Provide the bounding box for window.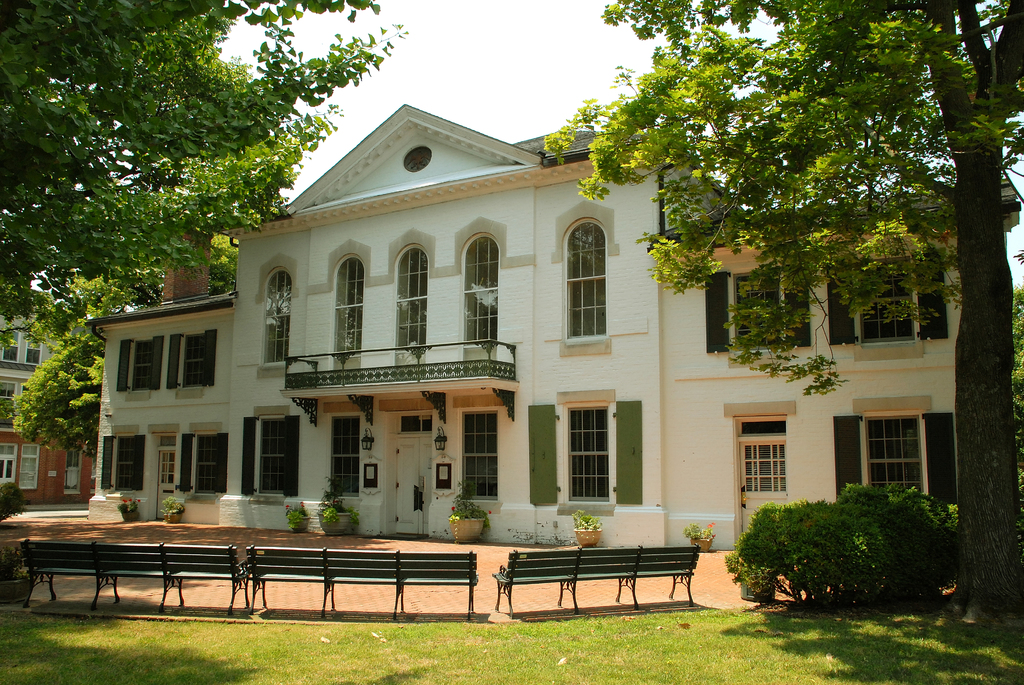
x1=859, y1=260, x2=920, y2=338.
